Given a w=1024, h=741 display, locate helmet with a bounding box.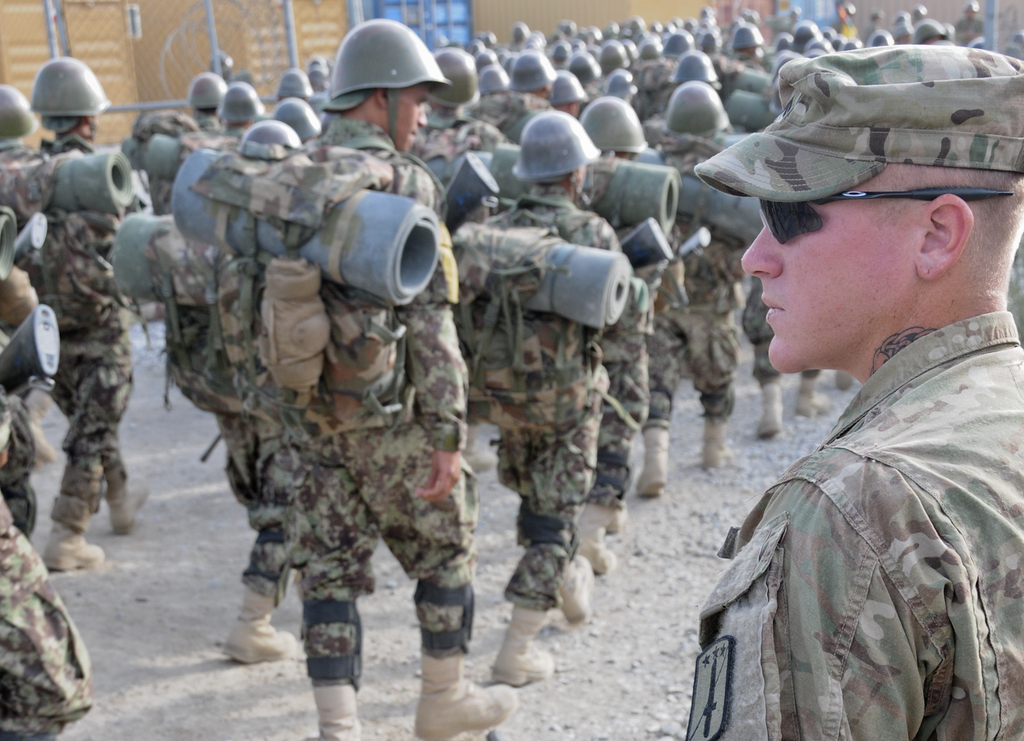
Located: box(212, 81, 267, 127).
